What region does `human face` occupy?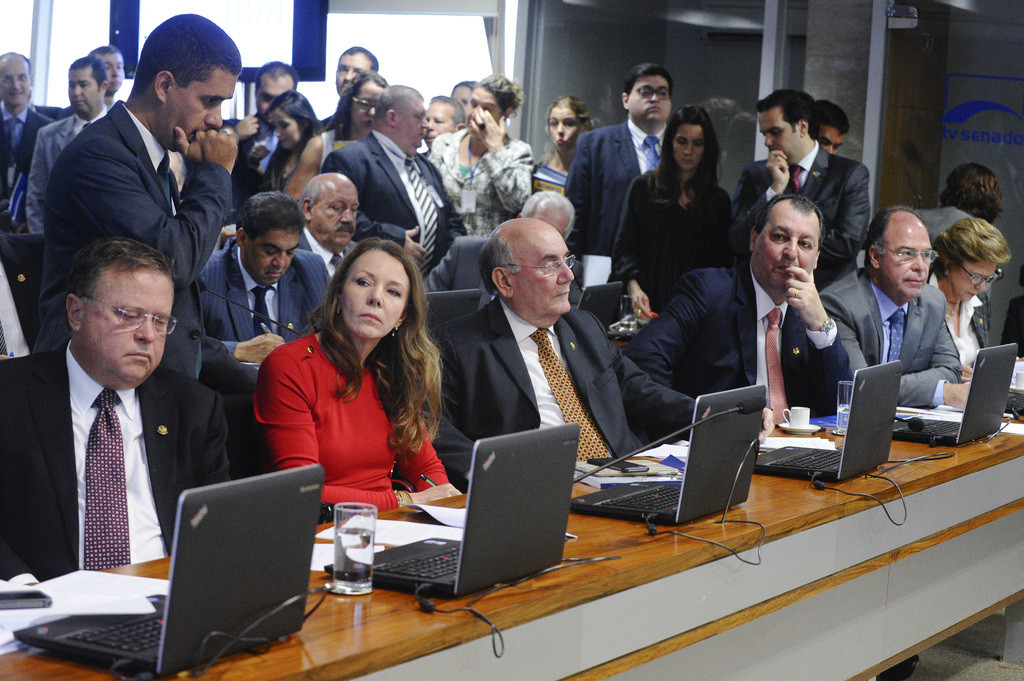
<bbox>65, 66, 98, 117</bbox>.
